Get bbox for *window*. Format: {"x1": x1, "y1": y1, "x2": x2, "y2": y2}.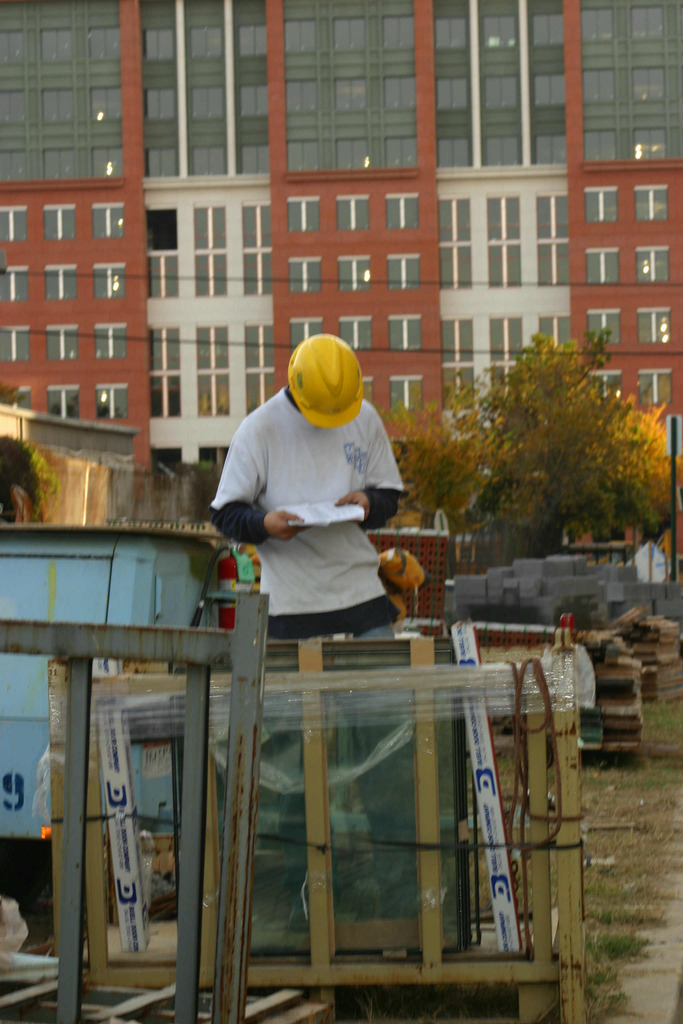
{"x1": 197, "y1": 324, "x2": 230, "y2": 371}.
